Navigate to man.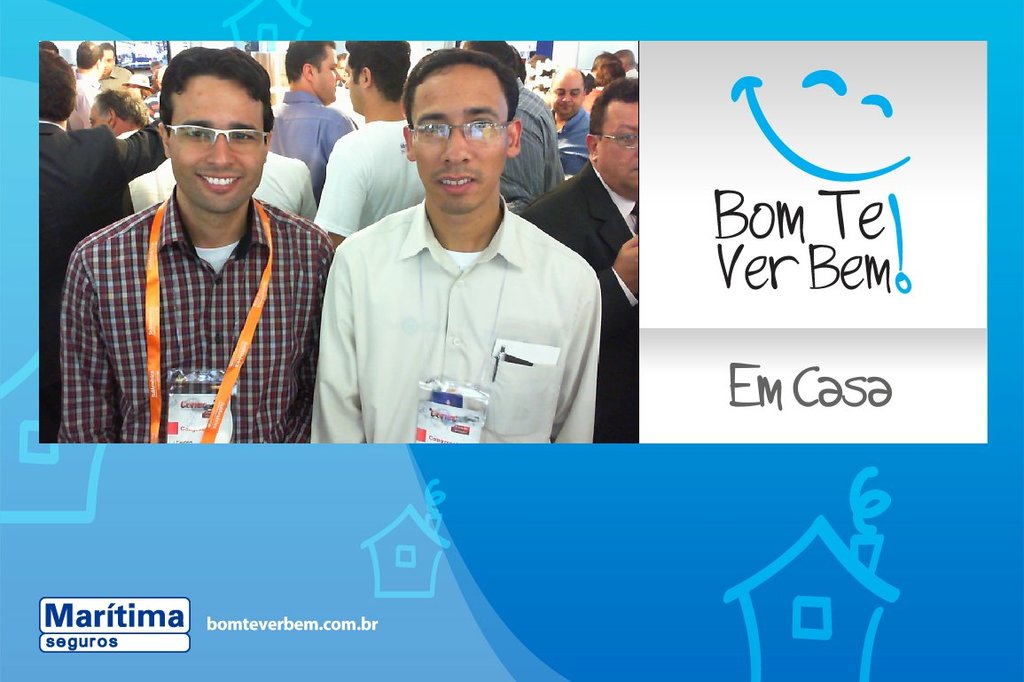
Navigation target: l=619, t=45, r=637, b=76.
